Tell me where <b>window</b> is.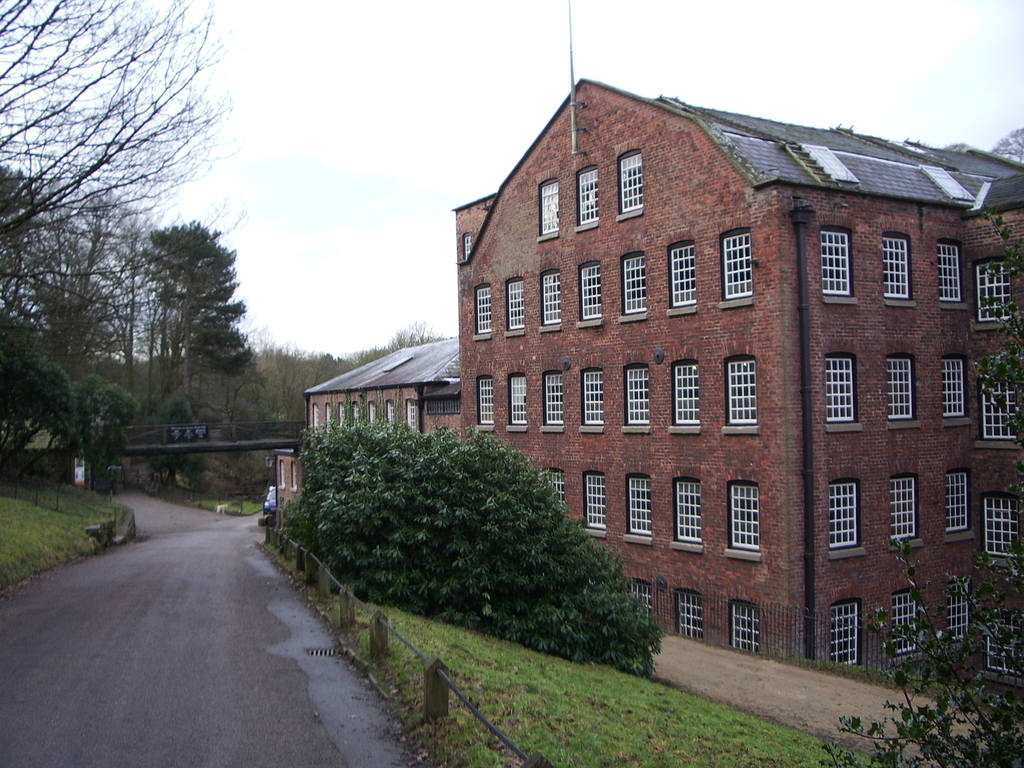
<b>window</b> is at bbox=[323, 404, 333, 434].
